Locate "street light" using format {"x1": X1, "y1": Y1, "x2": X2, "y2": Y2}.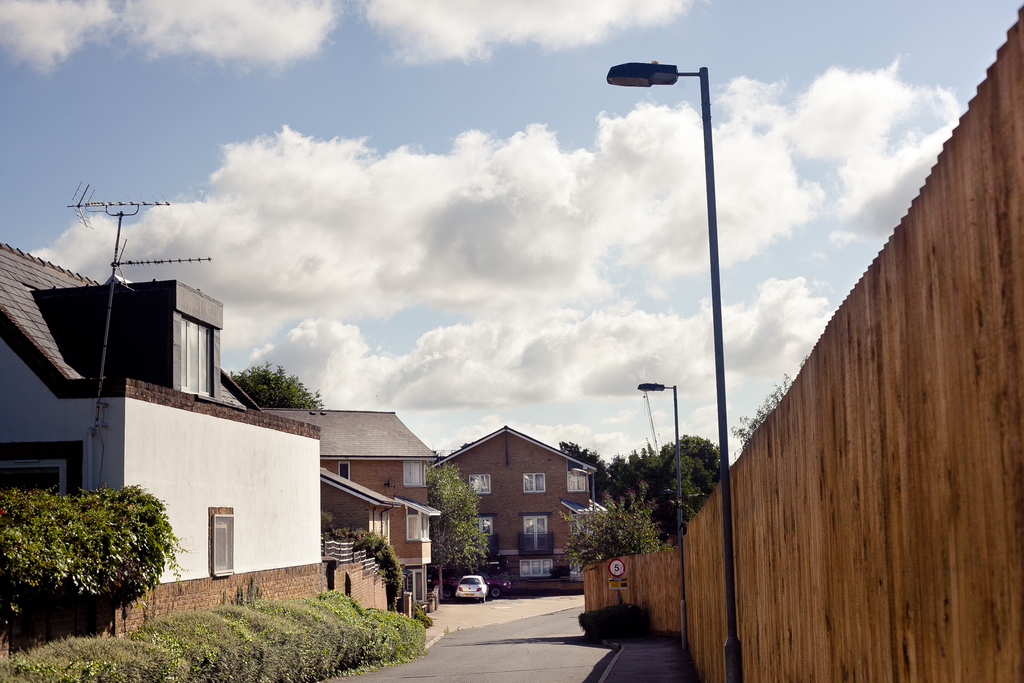
{"x1": 606, "y1": 58, "x2": 746, "y2": 682}.
